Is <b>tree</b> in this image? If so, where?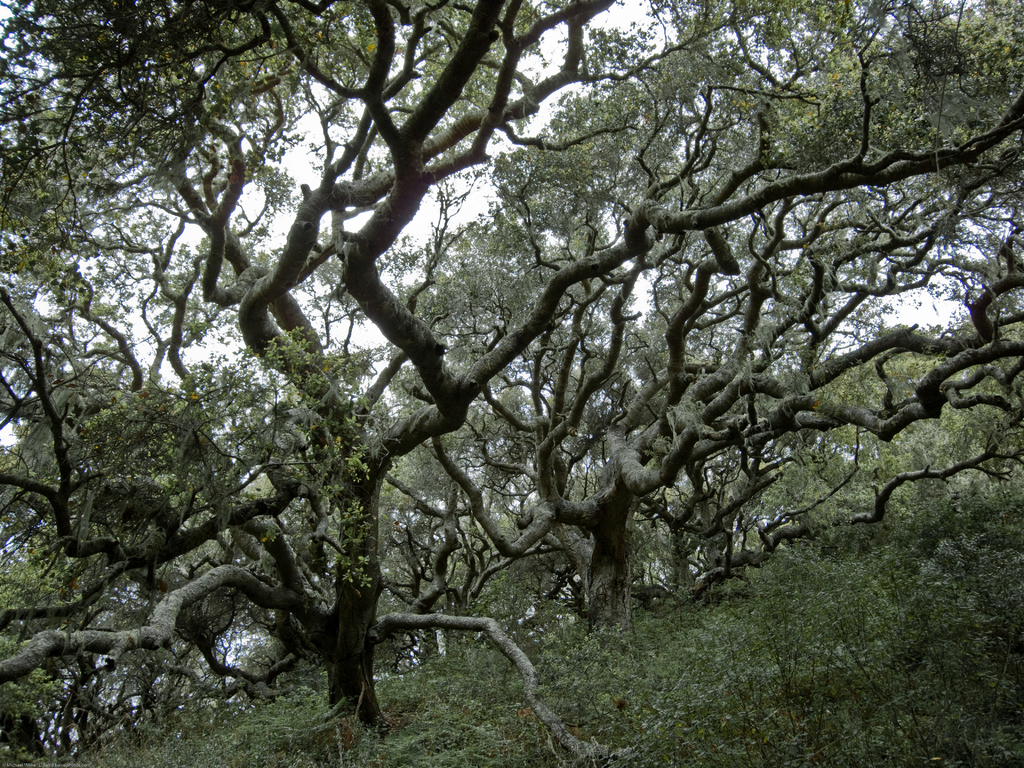
Yes, at 0,0,1023,767.
